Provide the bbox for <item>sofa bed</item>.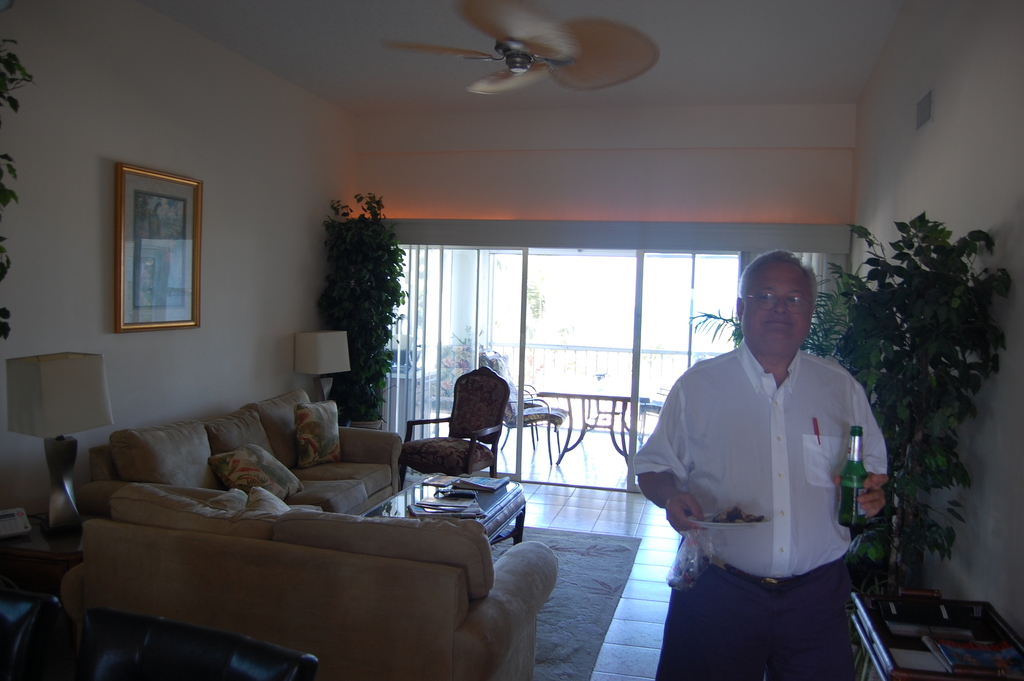
106,382,403,516.
